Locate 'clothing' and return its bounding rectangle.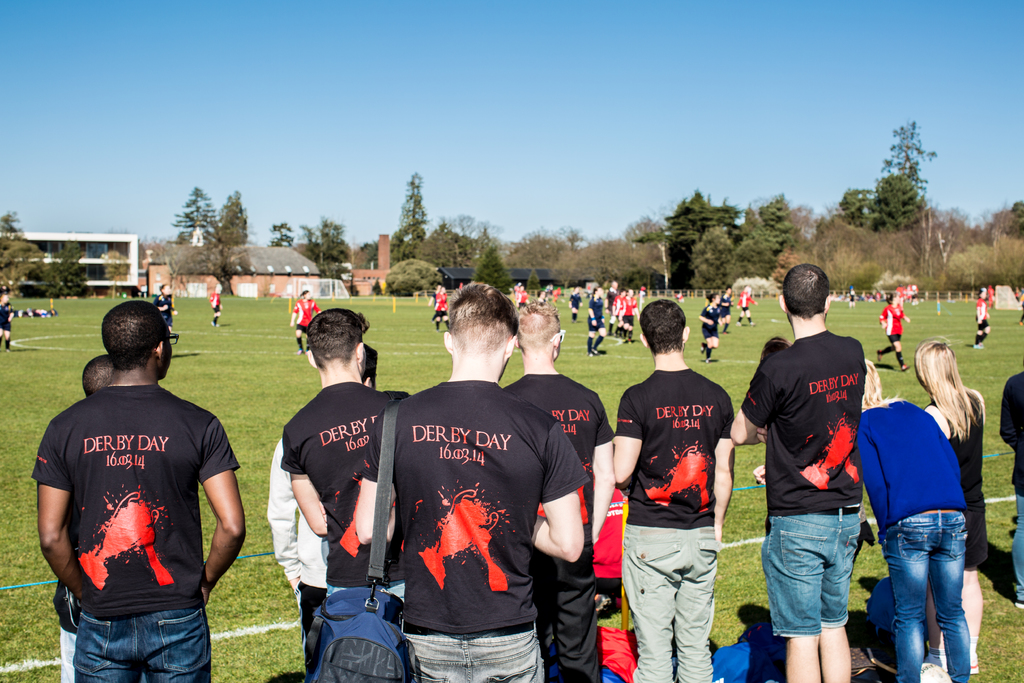
x1=501 y1=372 x2=614 y2=682.
